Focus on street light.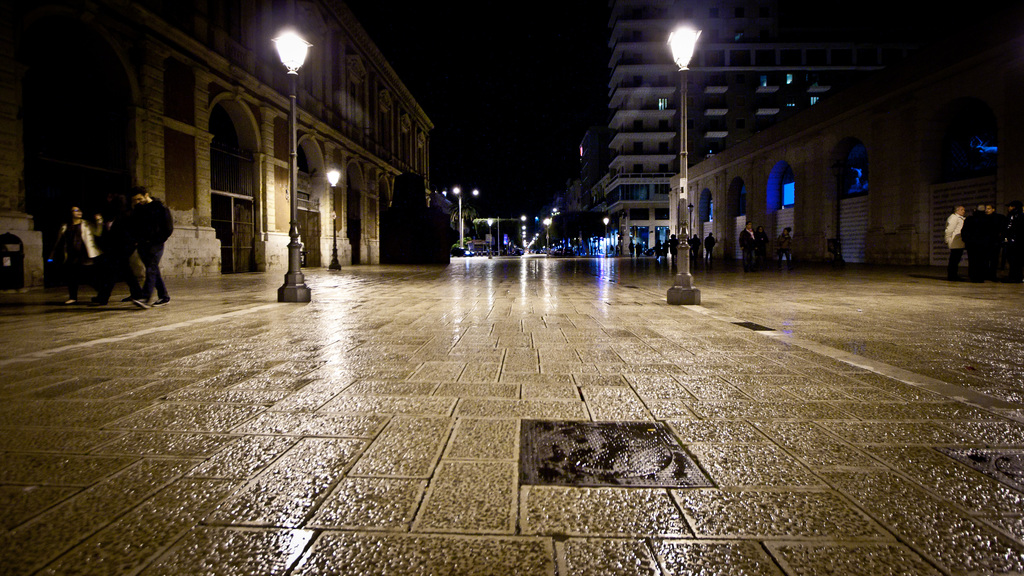
Focused at [x1=326, y1=166, x2=346, y2=280].
